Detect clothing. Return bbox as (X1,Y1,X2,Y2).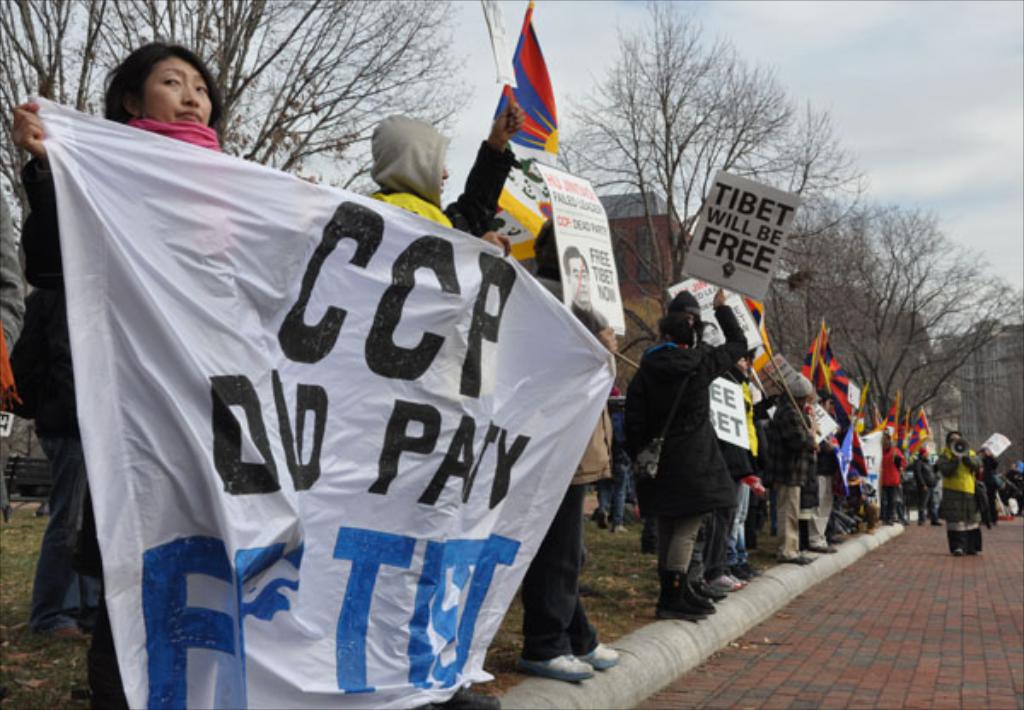
(457,126,512,256).
